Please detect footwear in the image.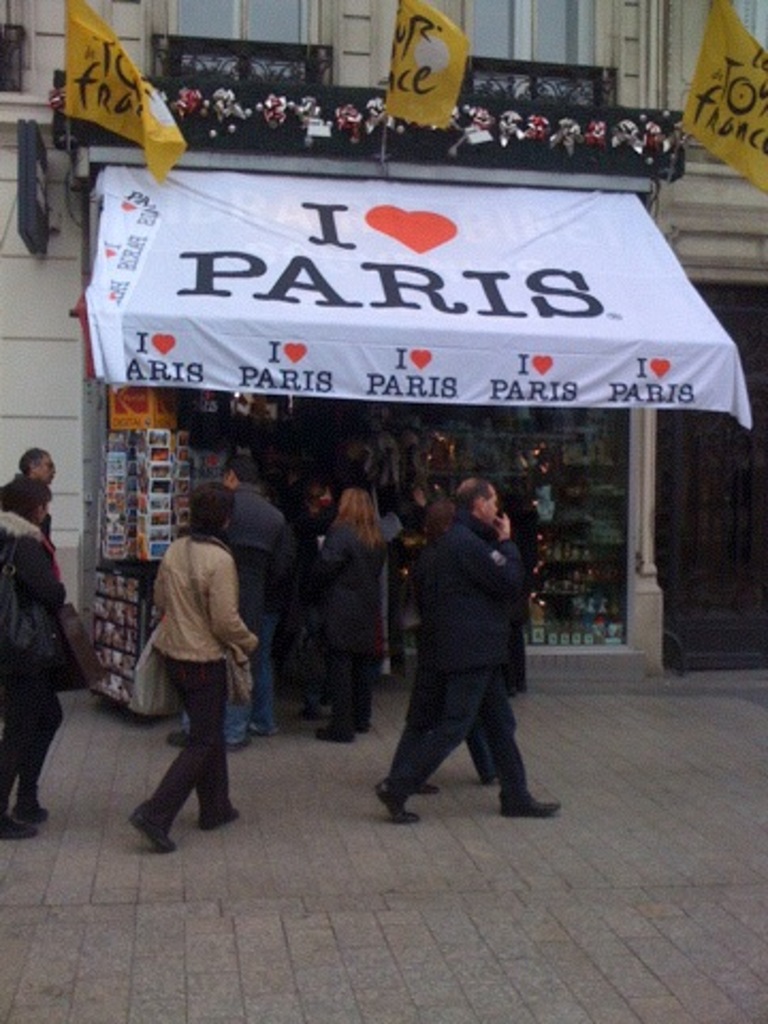
[left=224, top=736, right=254, bottom=749].
